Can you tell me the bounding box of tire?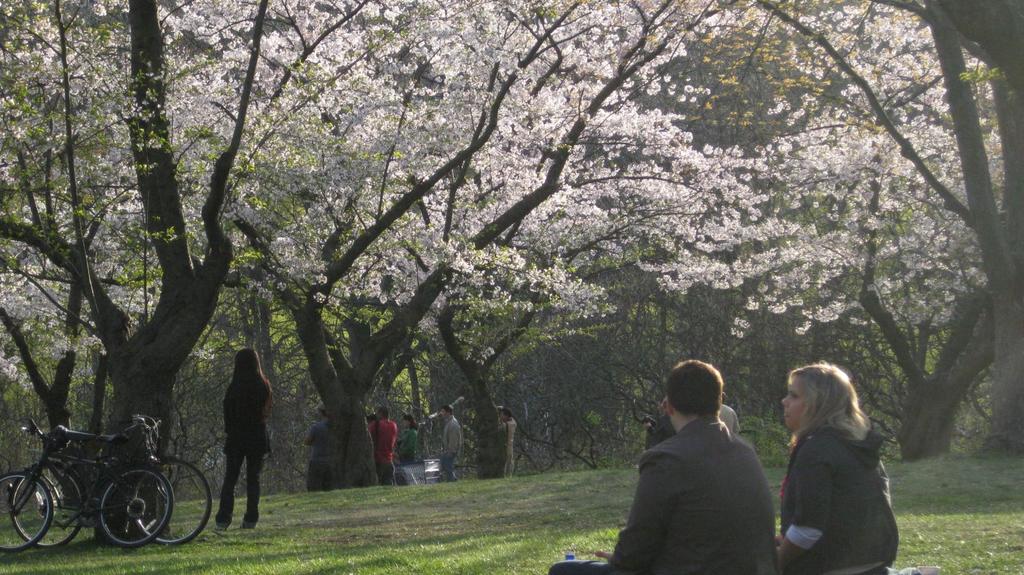
bbox(127, 453, 216, 546).
